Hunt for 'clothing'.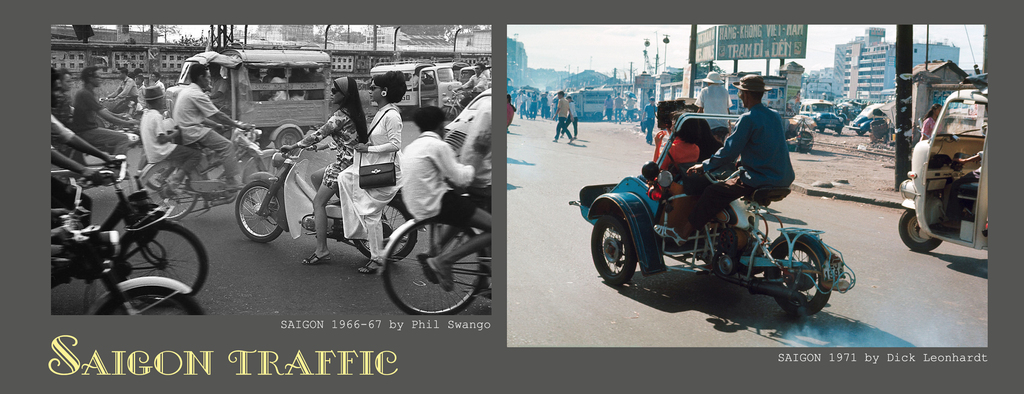
Hunted down at detection(556, 95, 568, 138).
